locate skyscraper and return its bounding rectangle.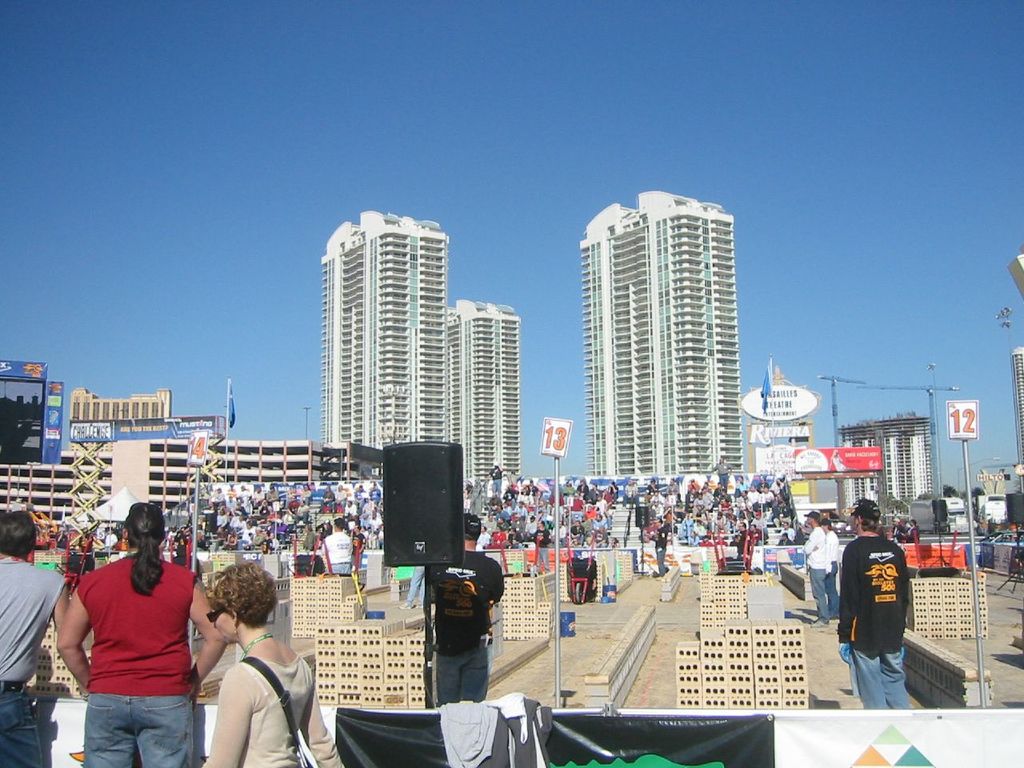
[552, 181, 773, 509].
